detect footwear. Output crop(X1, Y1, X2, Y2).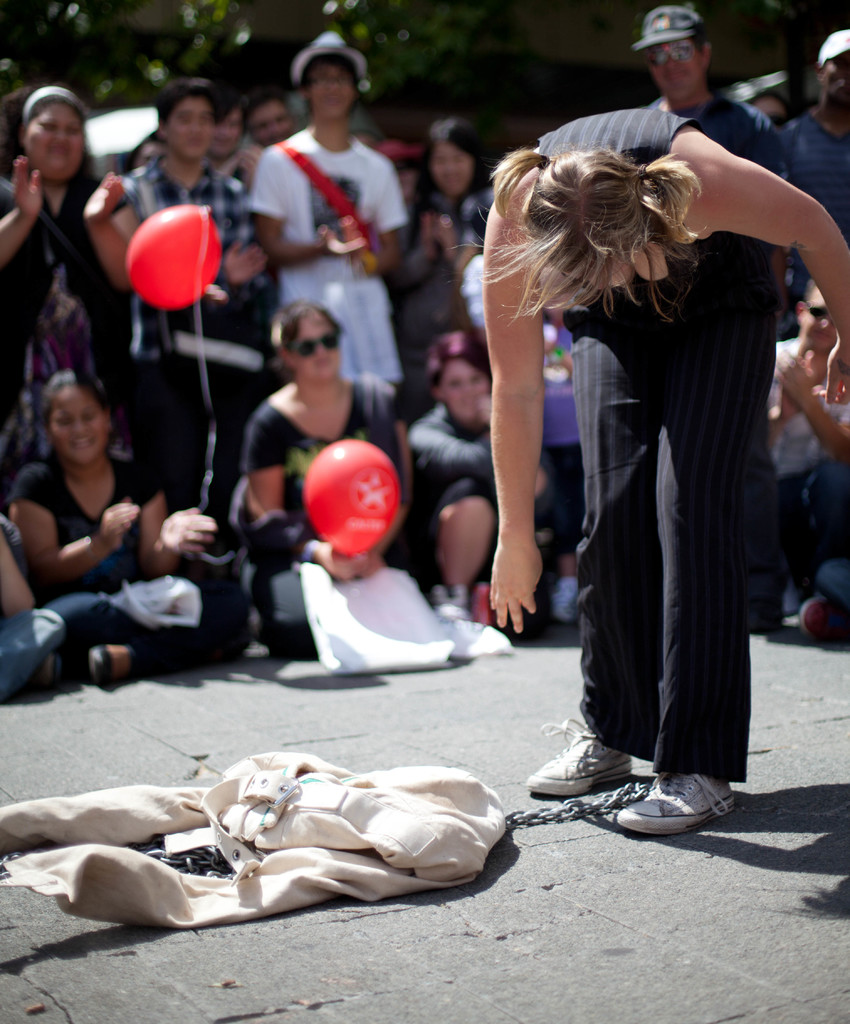
crop(796, 593, 849, 650).
